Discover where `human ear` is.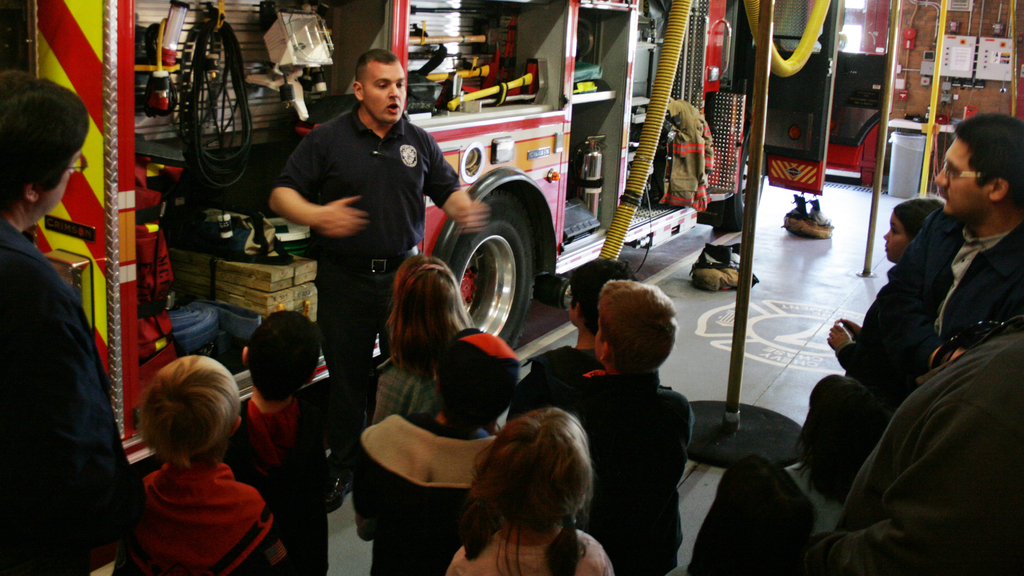
Discovered at bbox(571, 304, 580, 321).
